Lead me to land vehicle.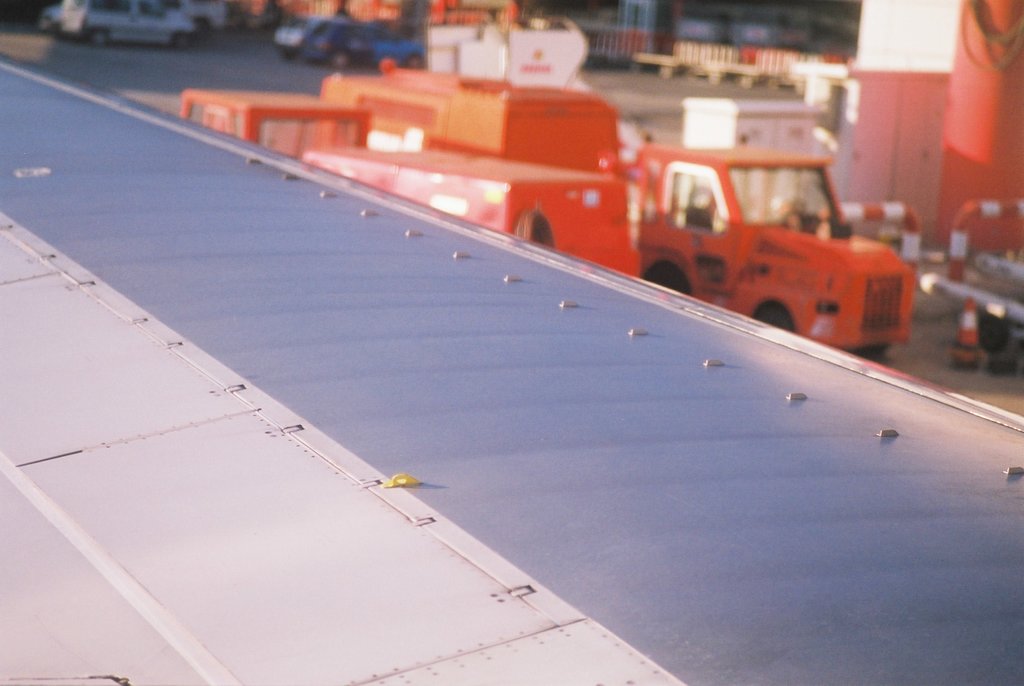
Lead to box=[178, 84, 374, 161].
